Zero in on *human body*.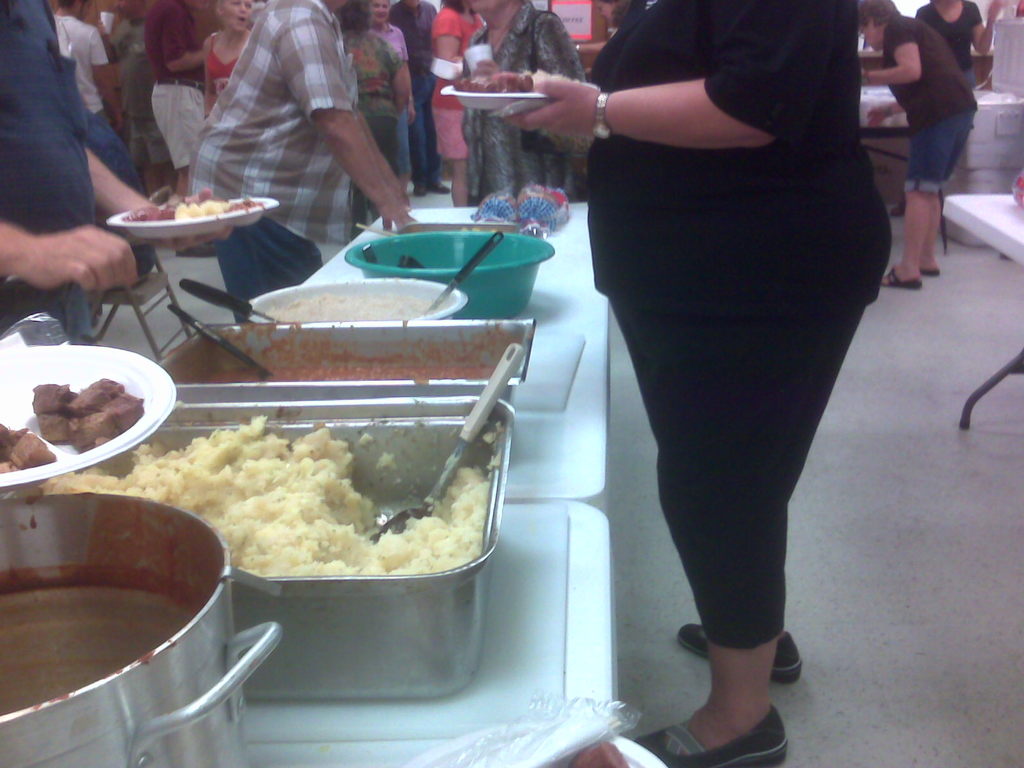
Zeroed in: pyautogui.locateOnScreen(433, 7, 480, 205).
